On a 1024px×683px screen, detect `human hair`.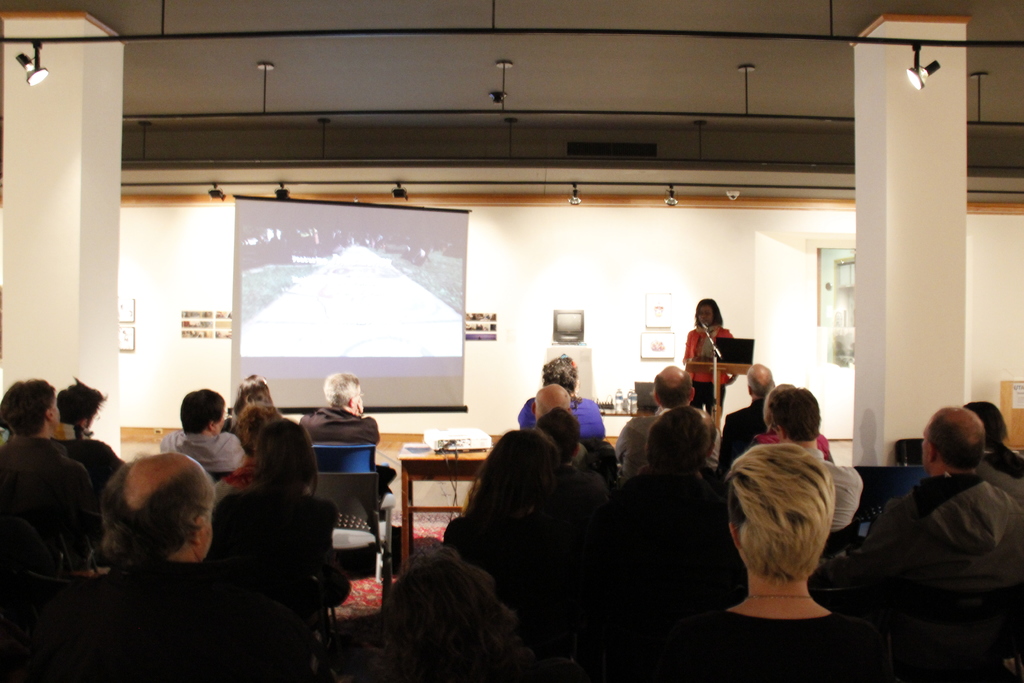
box(237, 408, 280, 454).
